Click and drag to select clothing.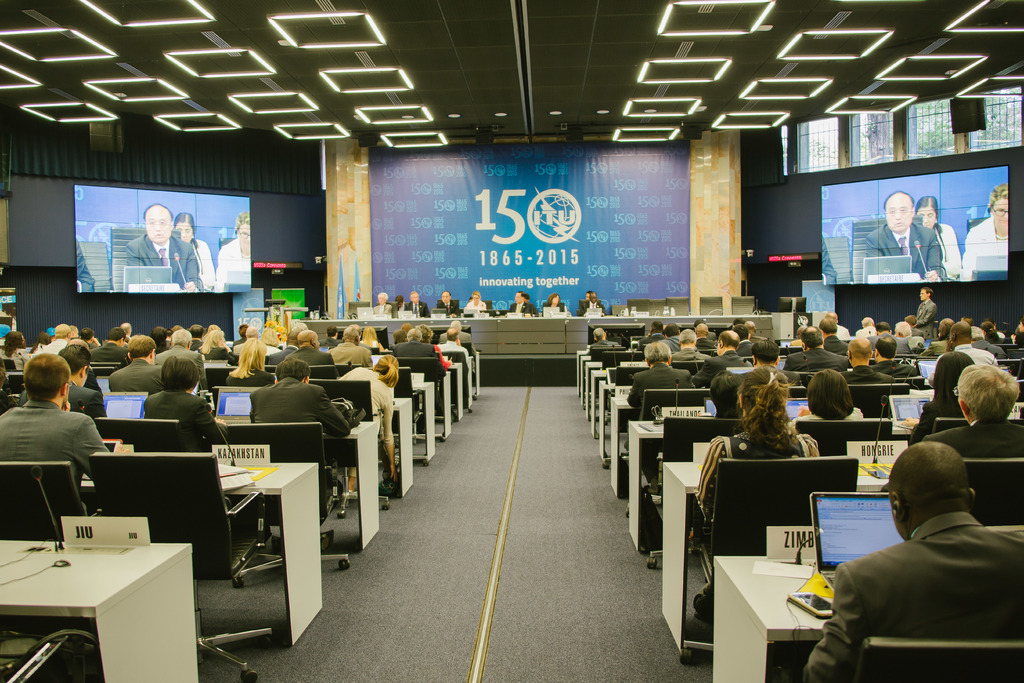
Selection: left=962, top=217, right=1005, bottom=277.
